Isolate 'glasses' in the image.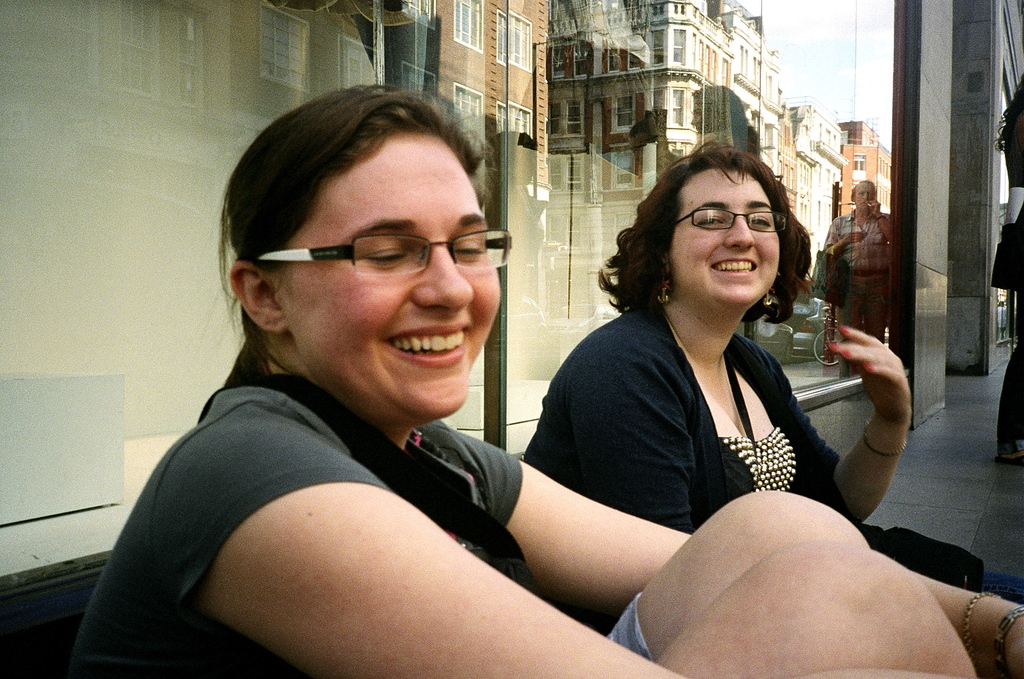
Isolated region: 253, 237, 517, 278.
